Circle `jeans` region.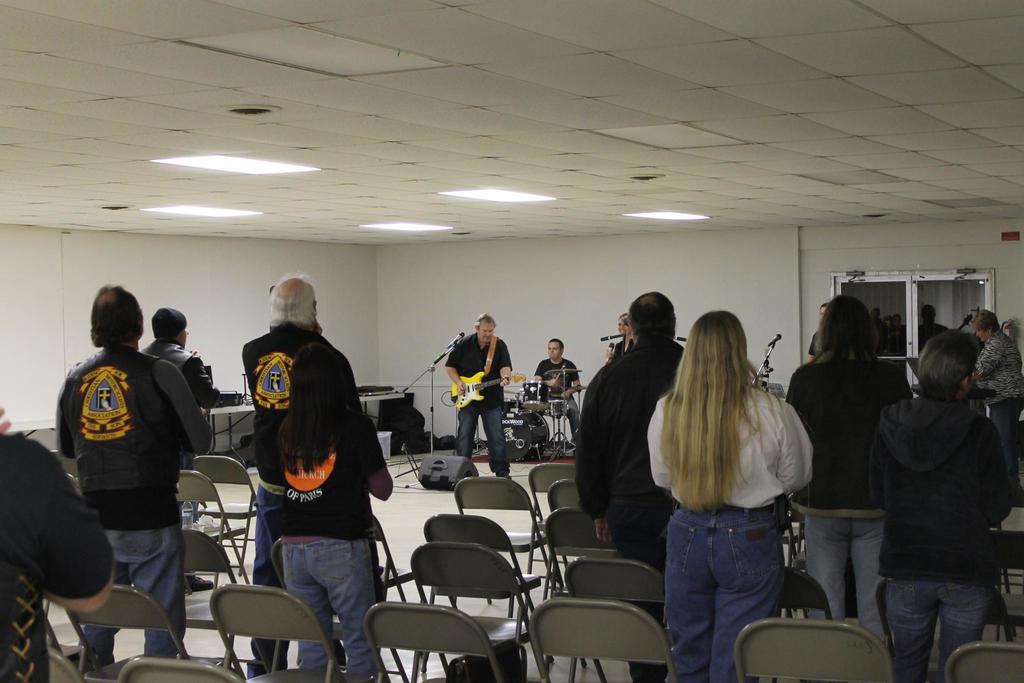
Region: <bbox>277, 547, 369, 675</bbox>.
